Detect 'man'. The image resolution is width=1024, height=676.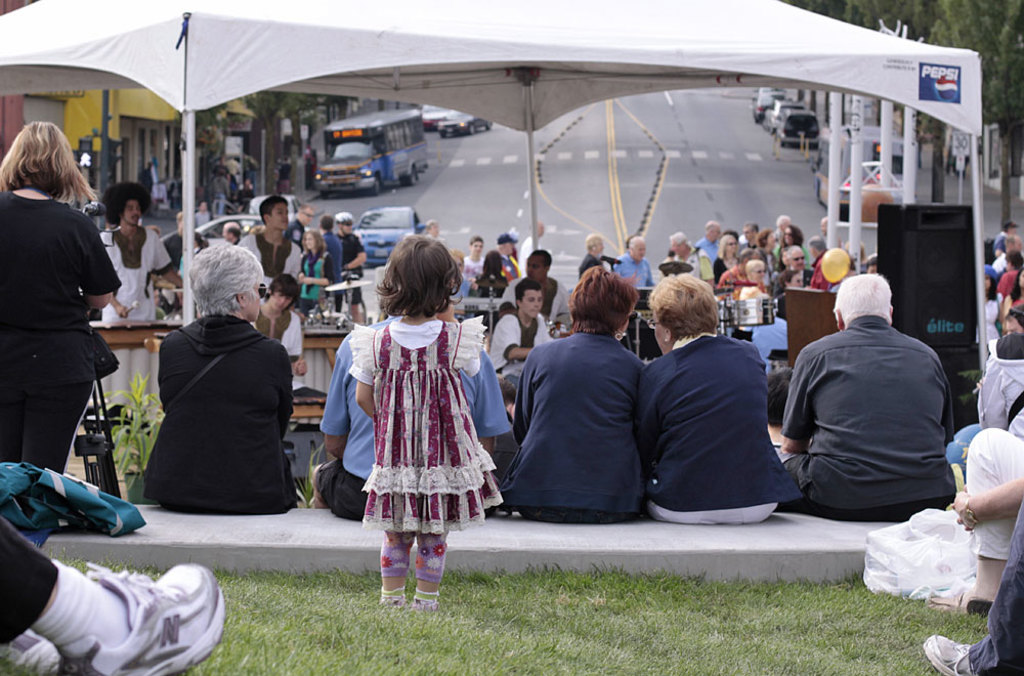
select_region(739, 224, 761, 252).
